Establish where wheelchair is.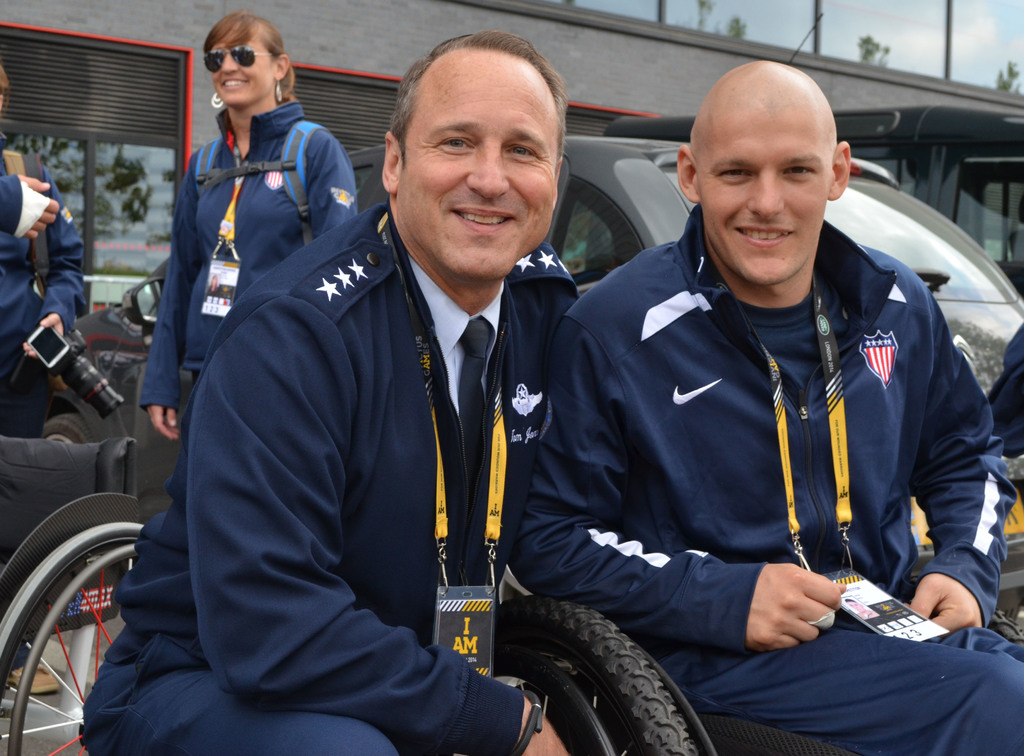
Established at l=493, t=593, r=1023, b=755.
